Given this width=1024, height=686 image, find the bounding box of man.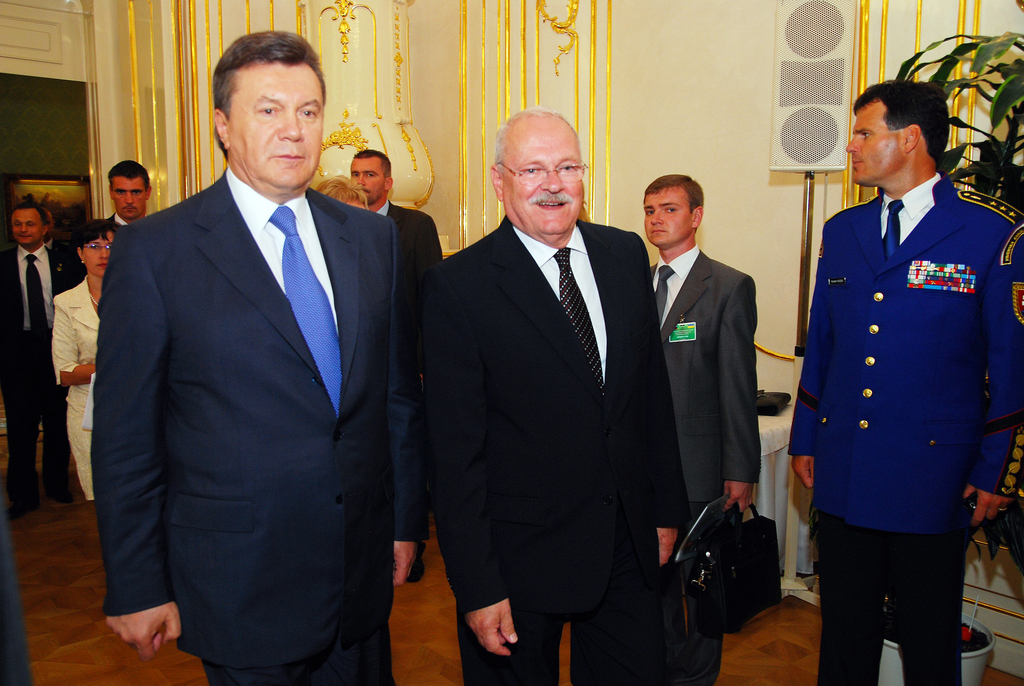
(337,147,429,592).
